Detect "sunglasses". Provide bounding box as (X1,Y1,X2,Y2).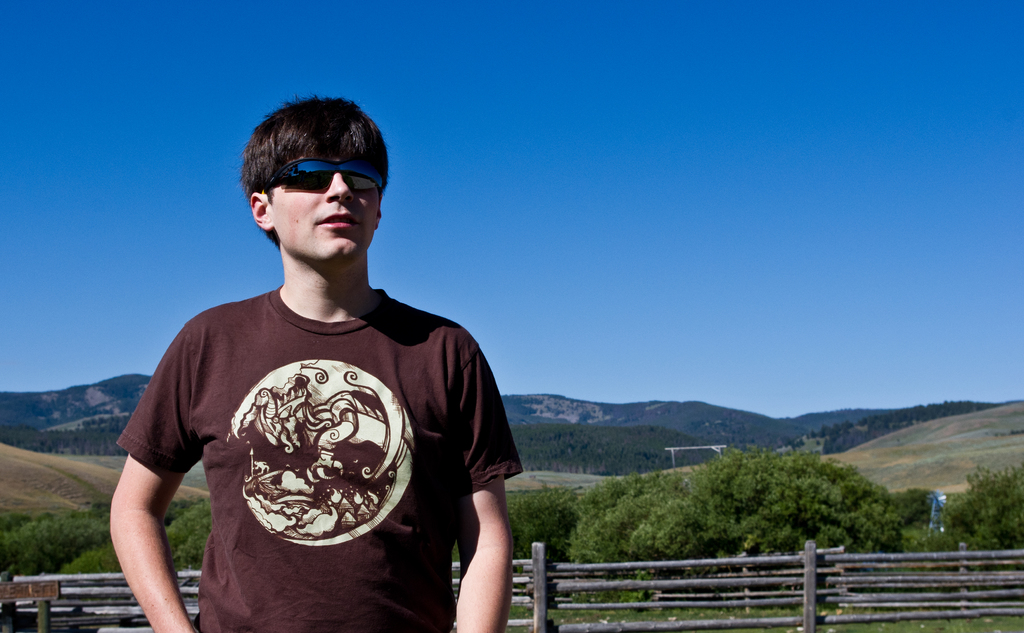
(261,159,383,191).
